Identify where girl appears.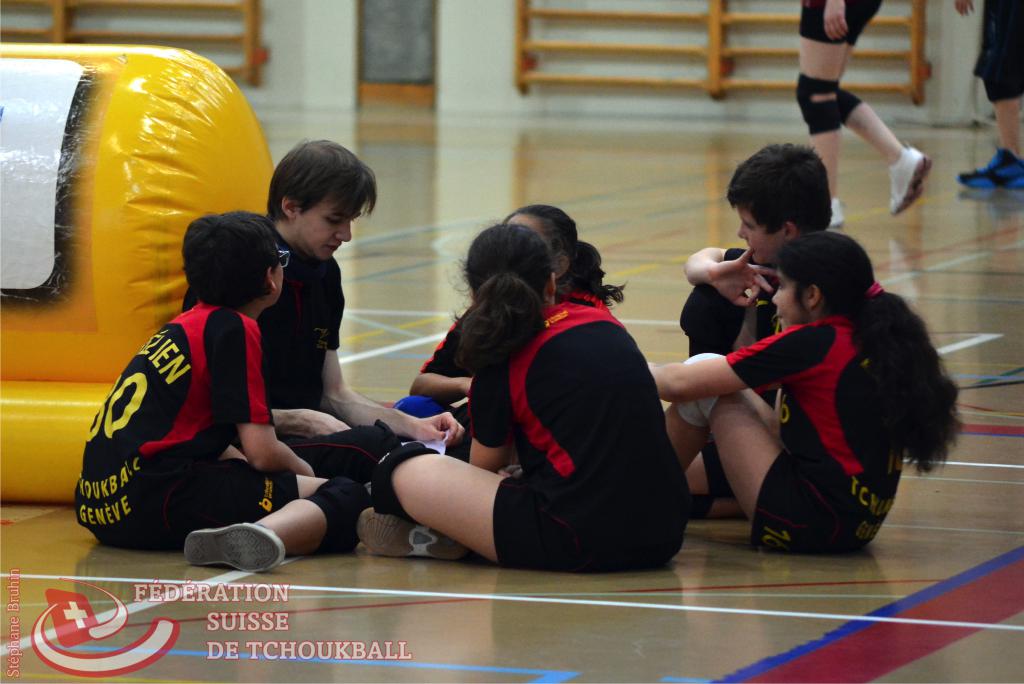
Appears at 378 206 625 519.
